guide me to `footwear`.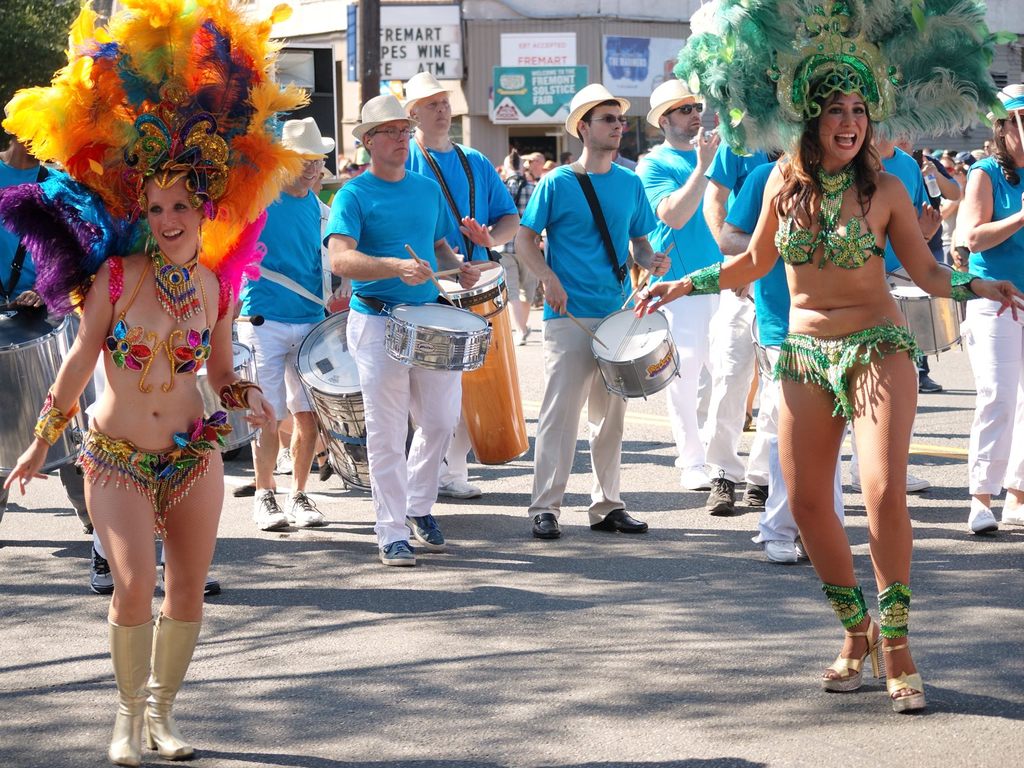
Guidance: crop(705, 472, 738, 519).
